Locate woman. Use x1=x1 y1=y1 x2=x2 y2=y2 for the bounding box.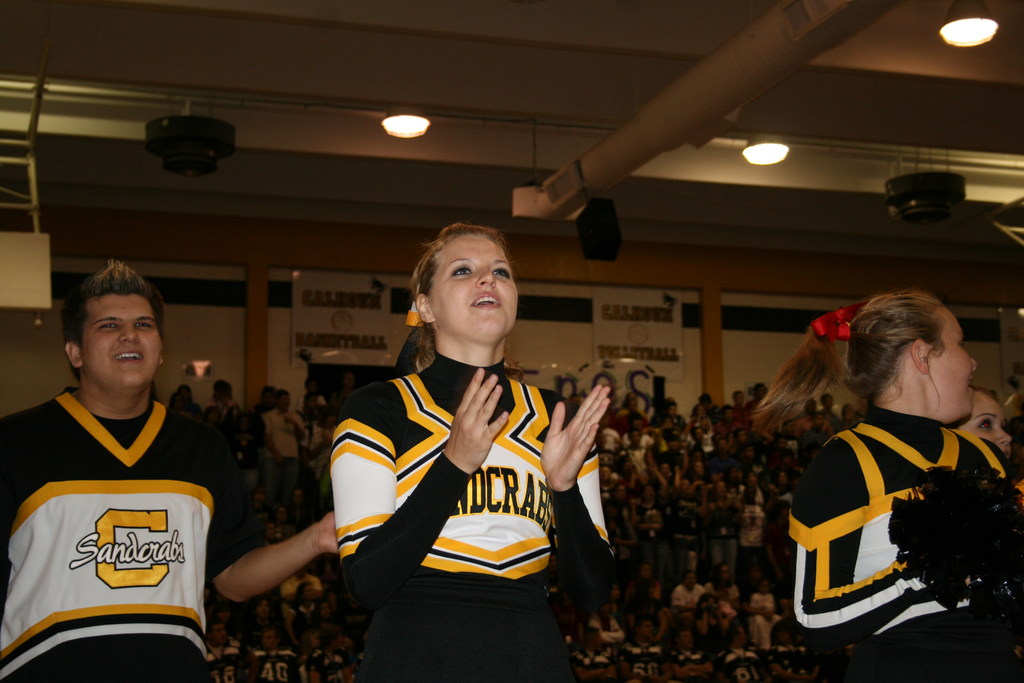
x1=746 y1=284 x2=1023 y2=682.
